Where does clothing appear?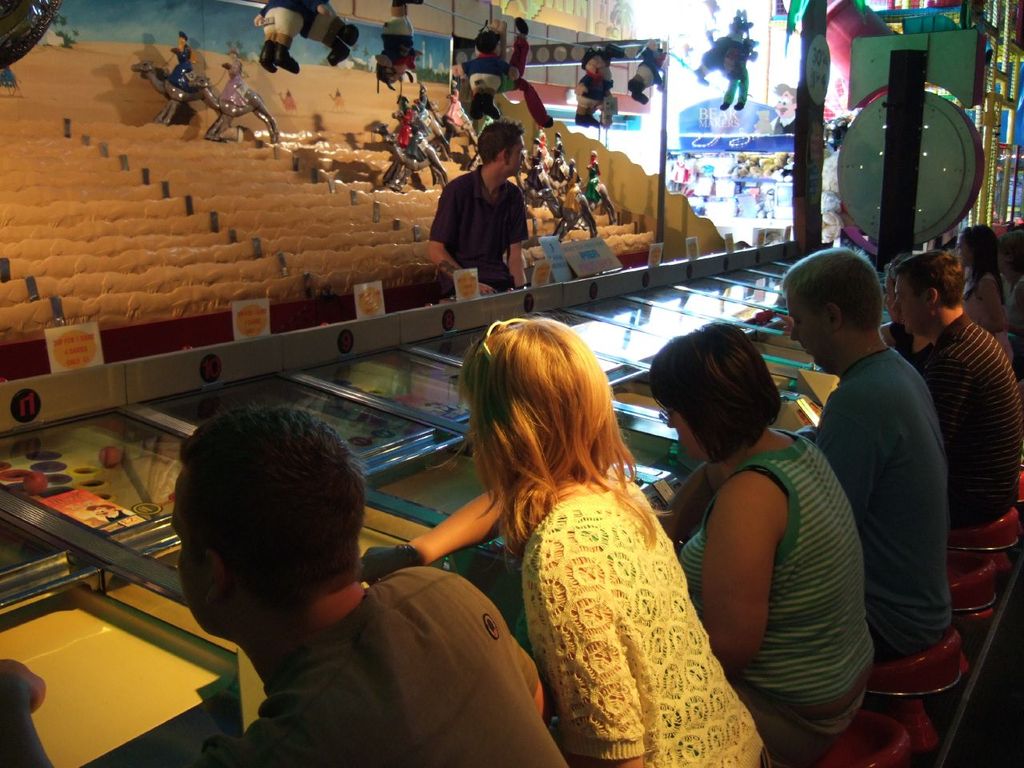
Appears at l=190, t=564, r=578, b=767.
